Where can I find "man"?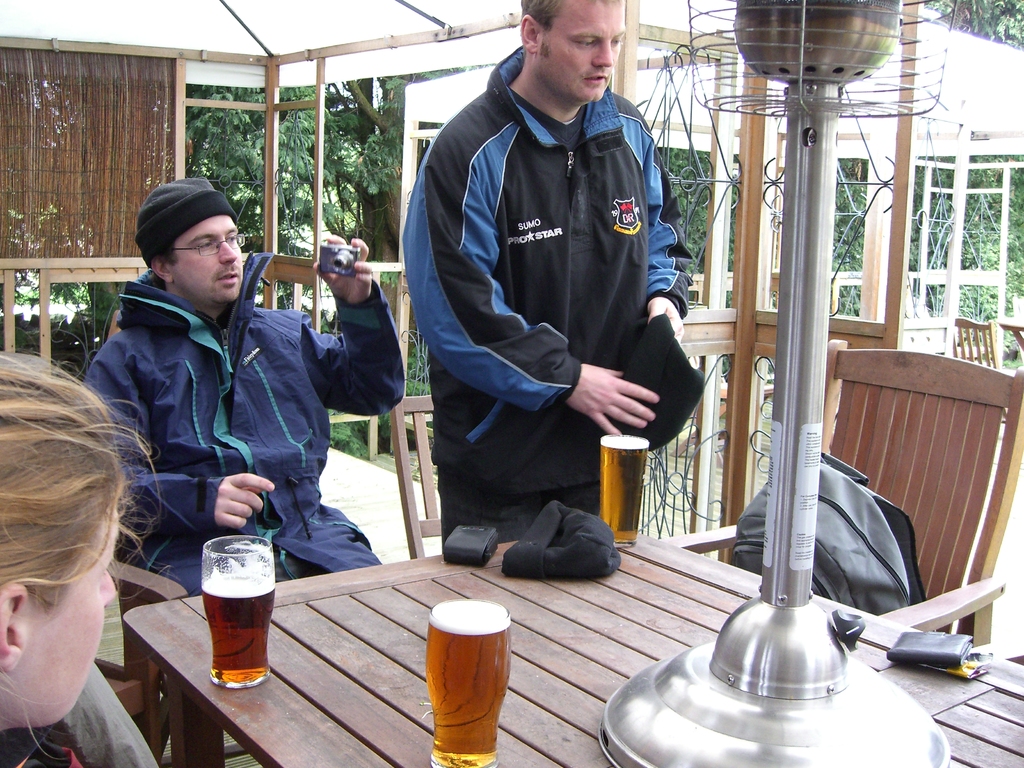
You can find it at x1=79, y1=188, x2=342, y2=594.
